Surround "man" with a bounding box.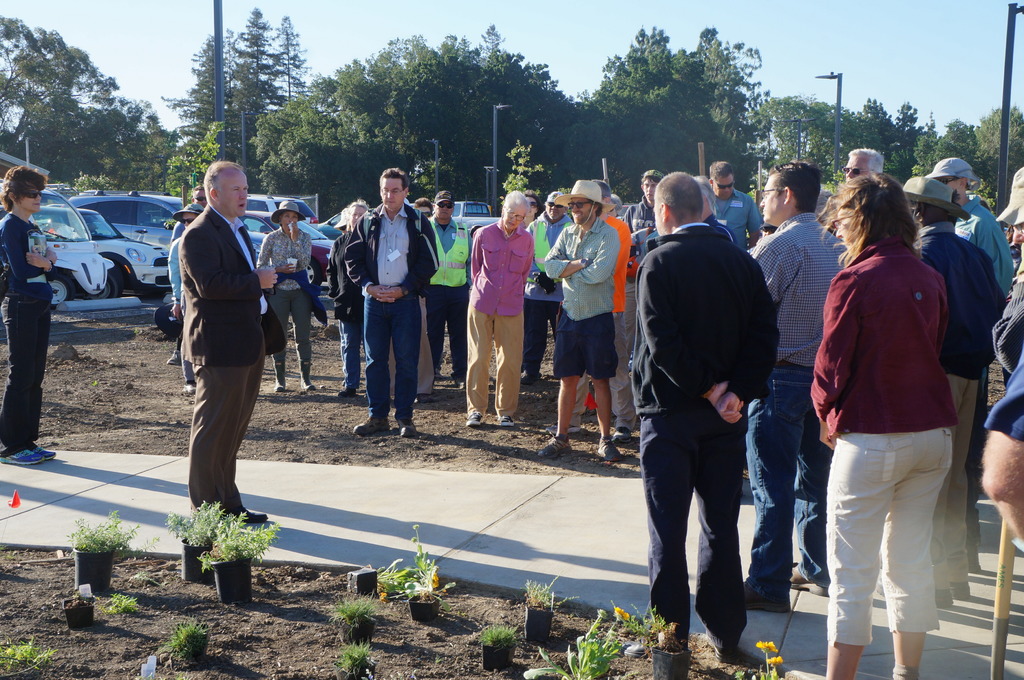
pyautogui.locateOnScreen(539, 183, 612, 463).
